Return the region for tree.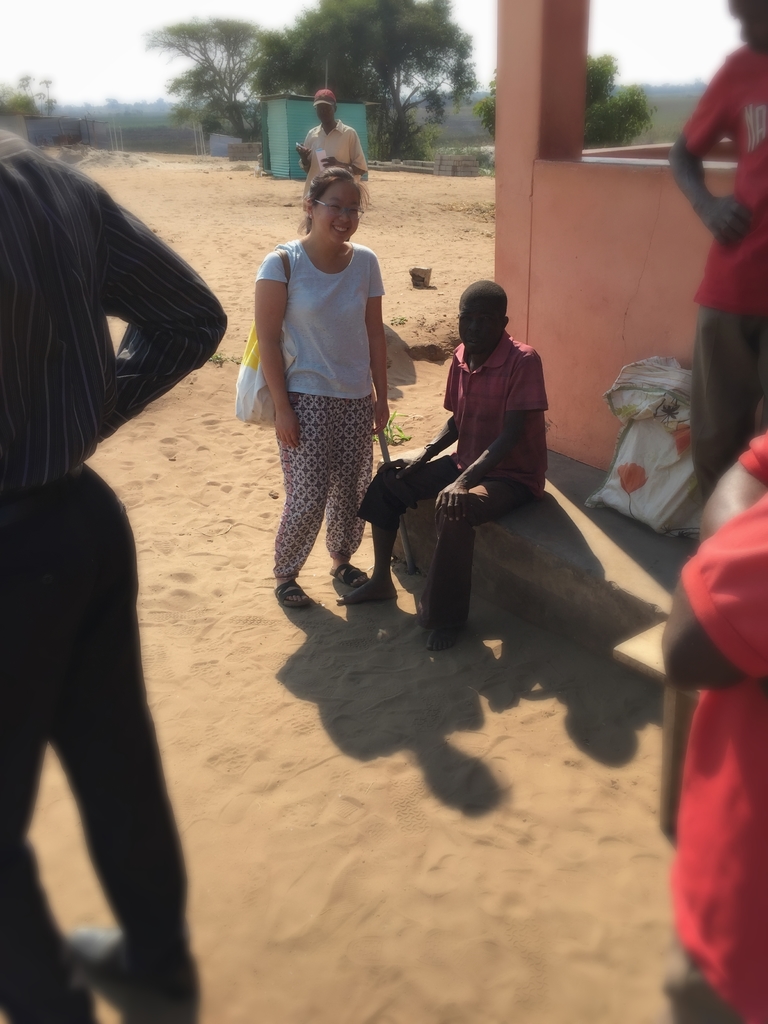
box=[252, 0, 472, 158].
